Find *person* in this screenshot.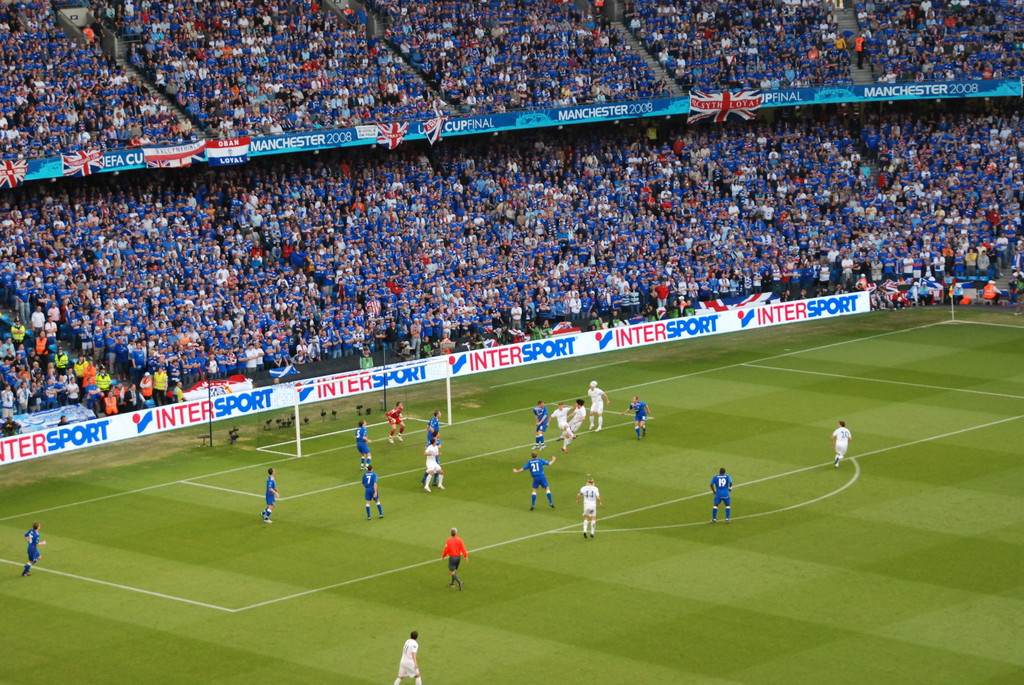
The bounding box for *person* is 572 475 600 533.
